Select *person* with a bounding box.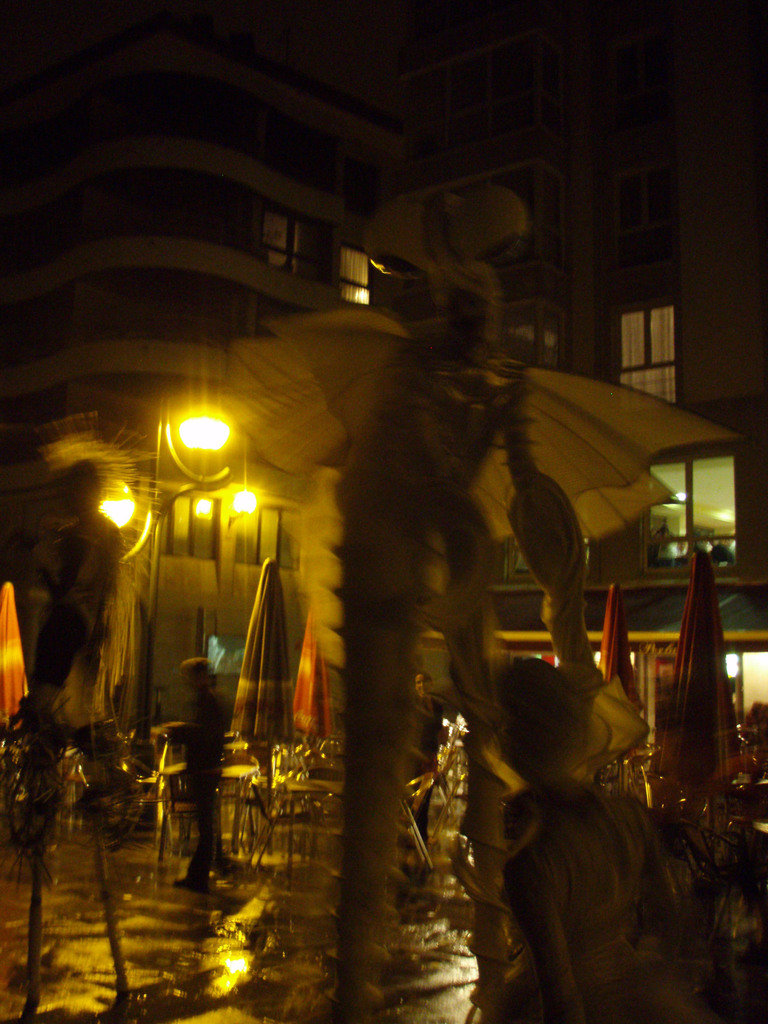
{"left": 504, "top": 656, "right": 663, "bottom": 1023}.
